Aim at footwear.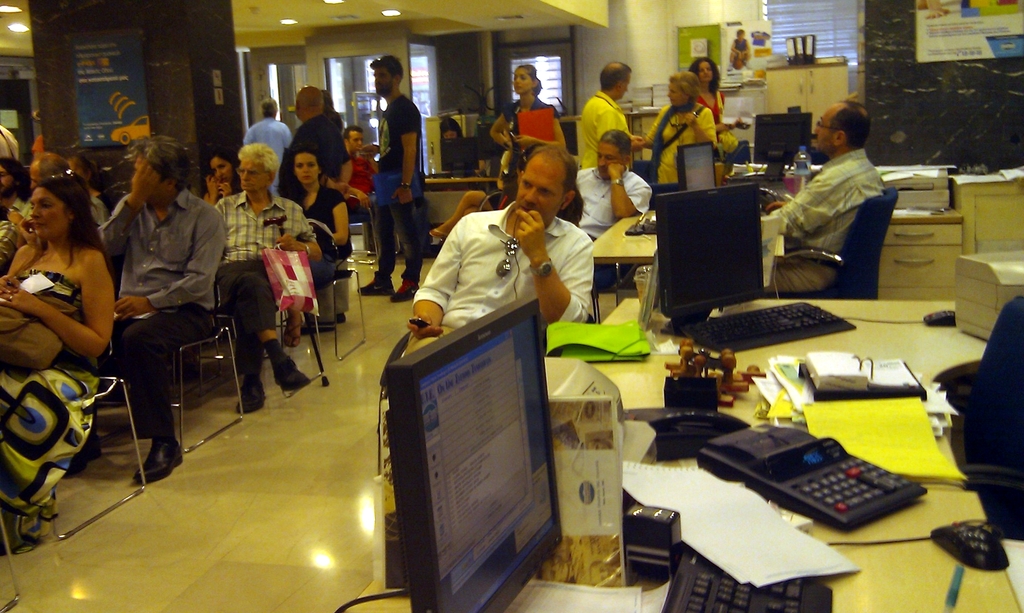
Aimed at pyautogui.locateOnScreen(235, 375, 268, 413).
